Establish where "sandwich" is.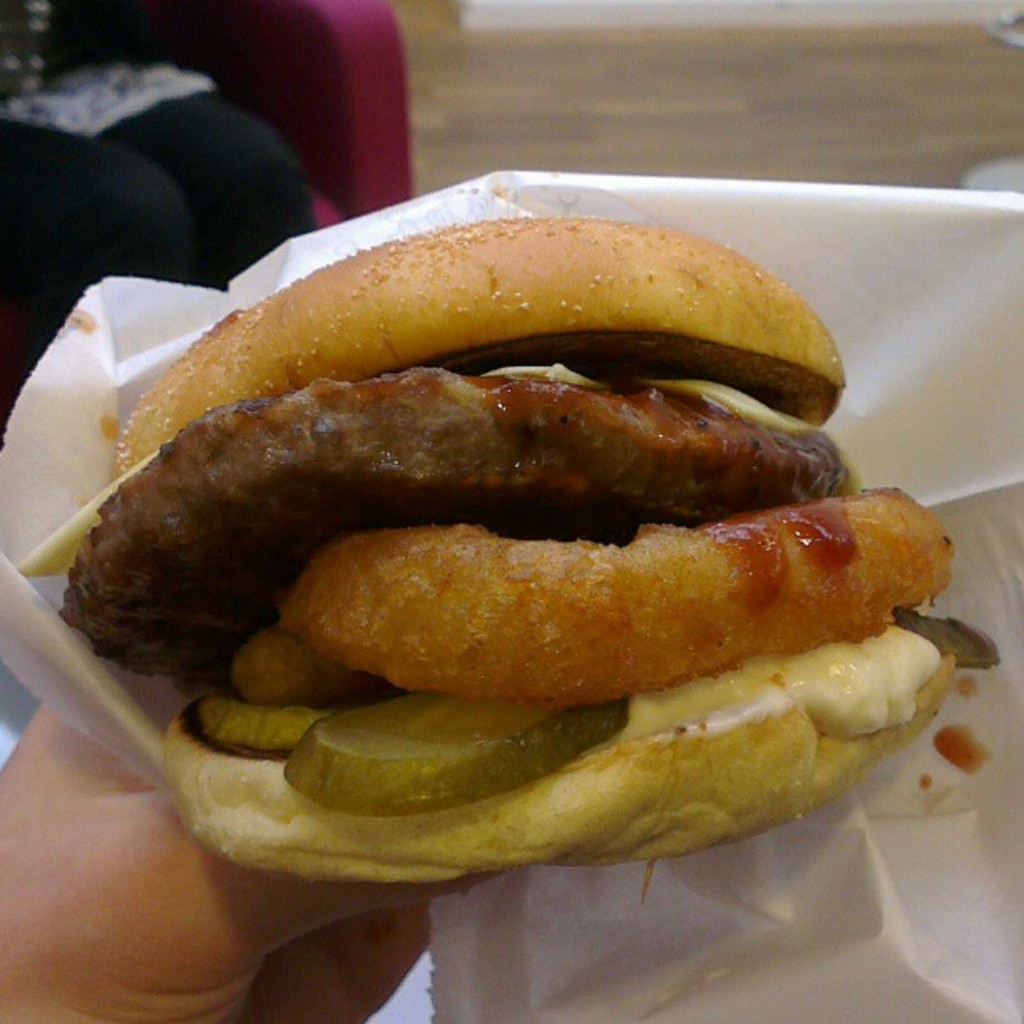
Established at left=55, top=214, right=955, bottom=880.
